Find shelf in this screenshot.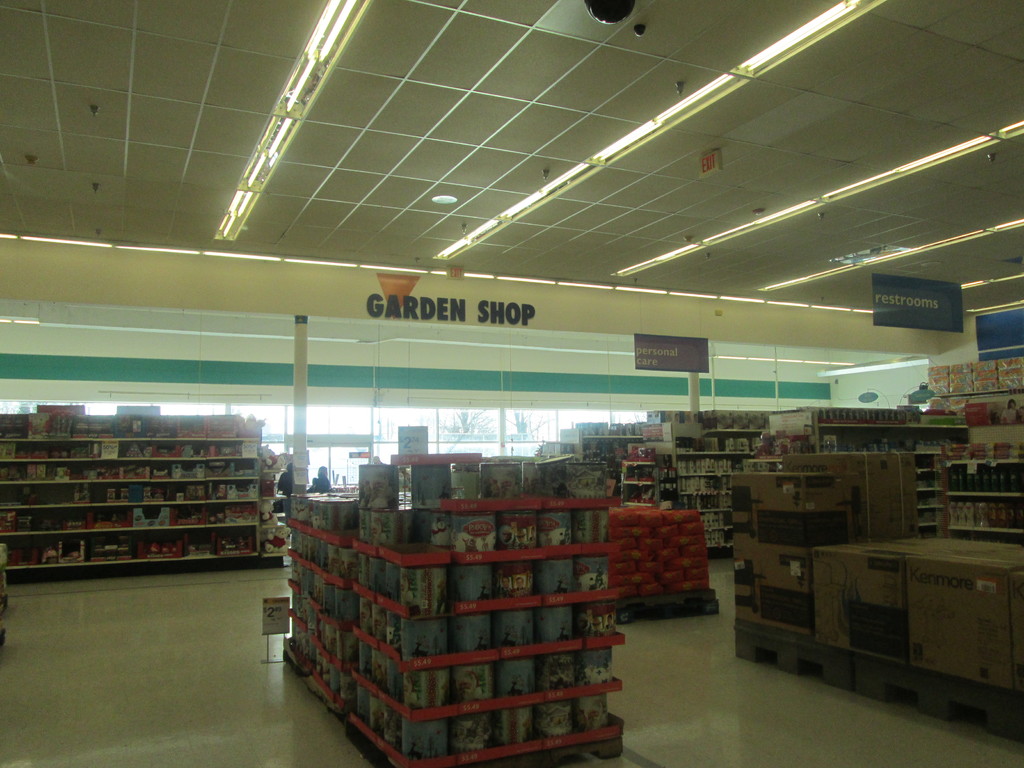
The bounding box for shelf is locate(541, 415, 810, 553).
